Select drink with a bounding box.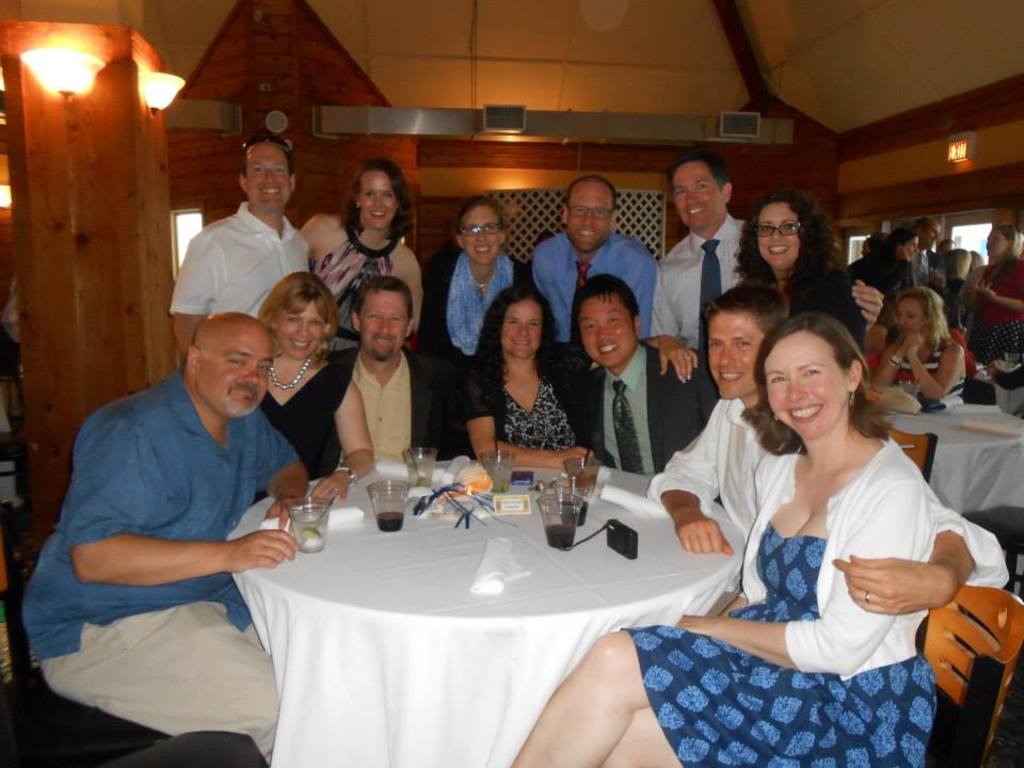
[375,512,401,533].
